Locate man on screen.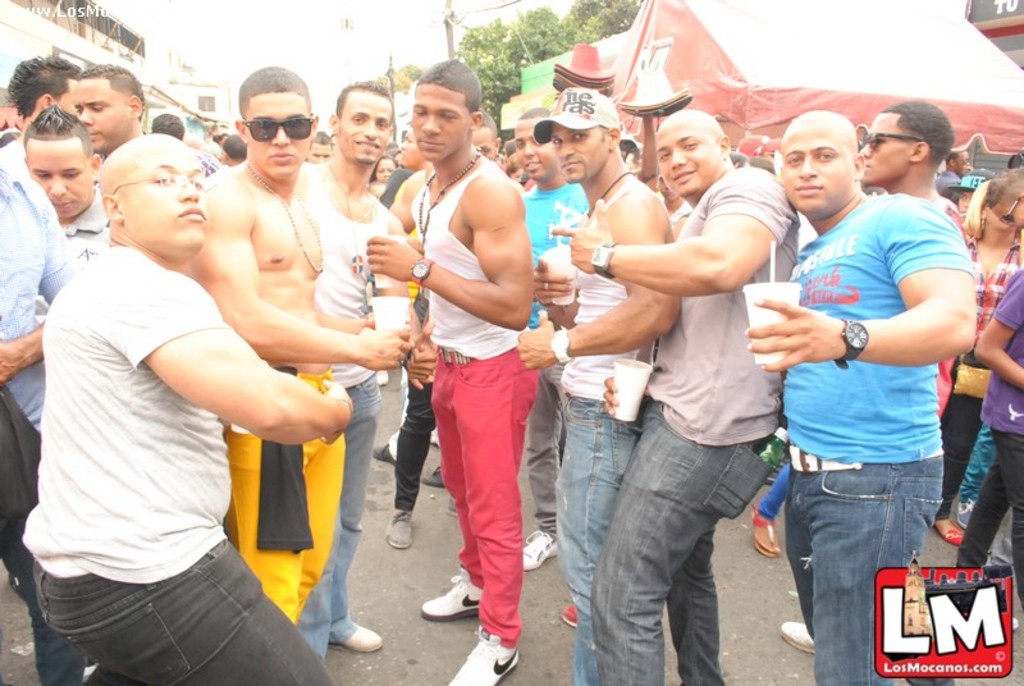
On screen at Rect(291, 78, 407, 664).
